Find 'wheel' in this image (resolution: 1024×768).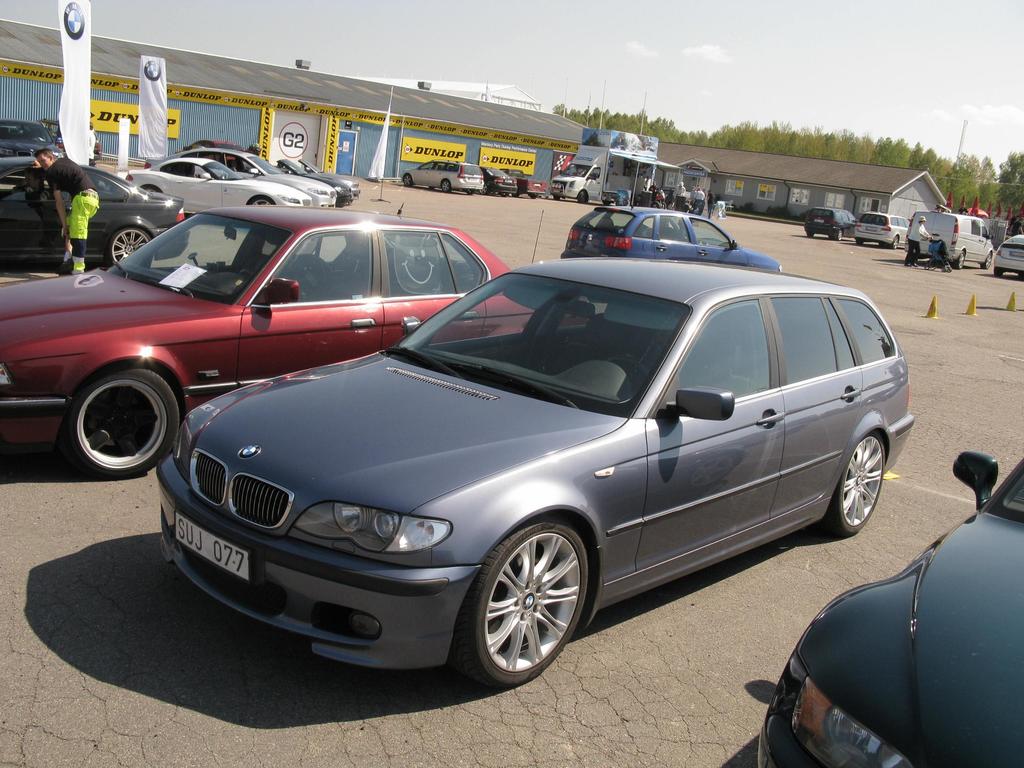
bbox=[578, 192, 584, 207].
